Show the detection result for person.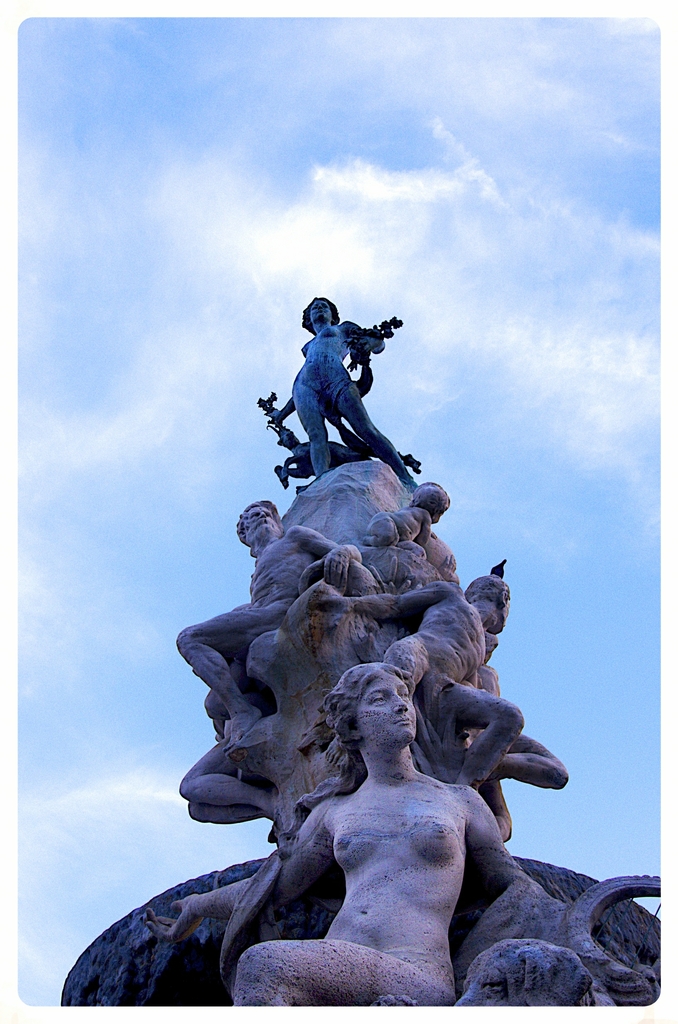
[278,280,413,488].
